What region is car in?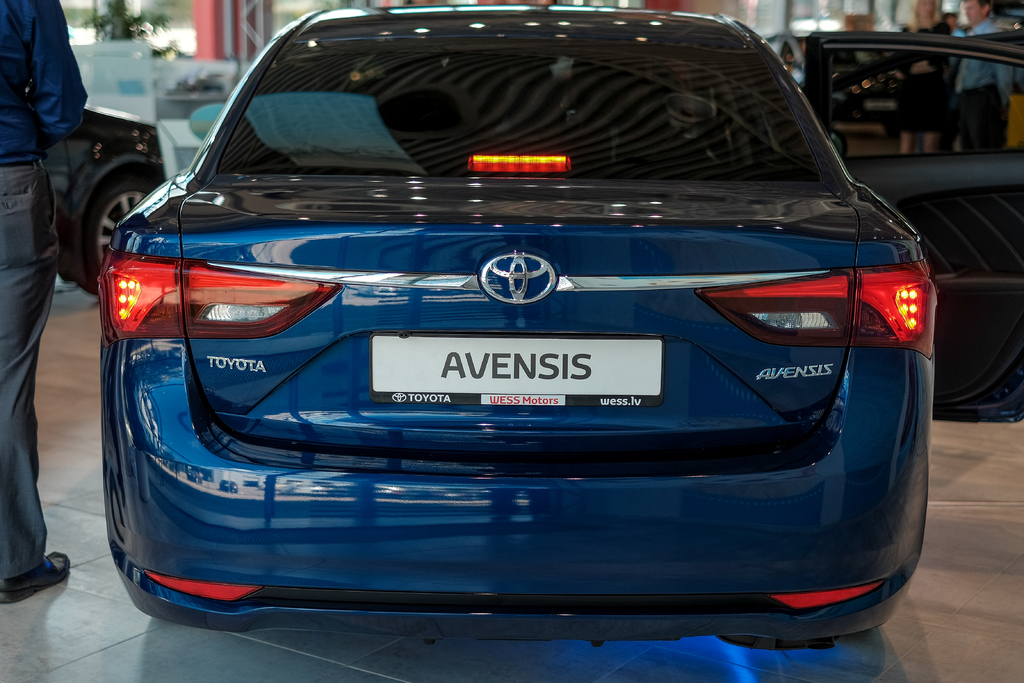
(x1=92, y1=6, x2=926, y2=655).
